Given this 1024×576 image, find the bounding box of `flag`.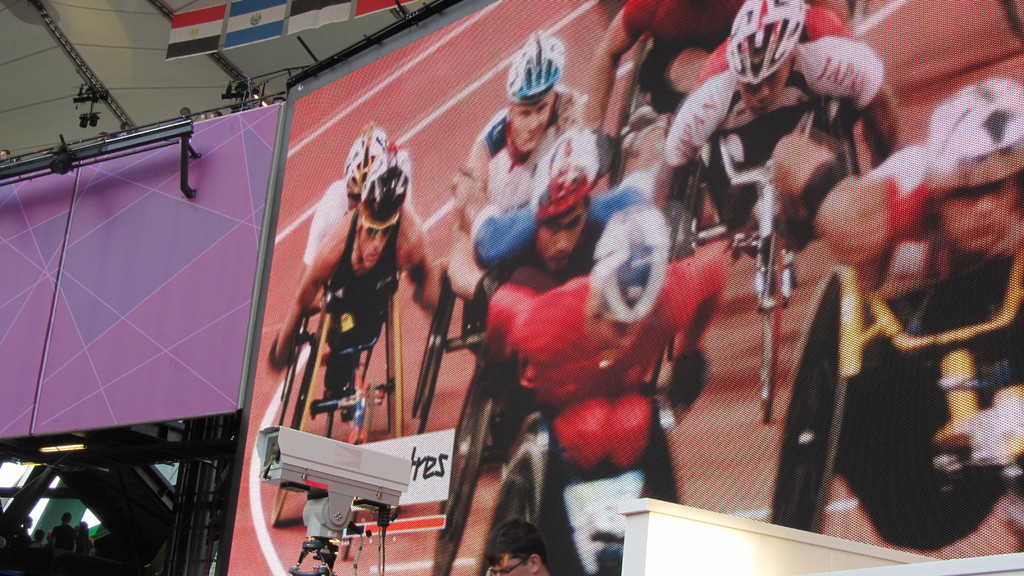
(left=352, top=0, right=411, bottom=18).
